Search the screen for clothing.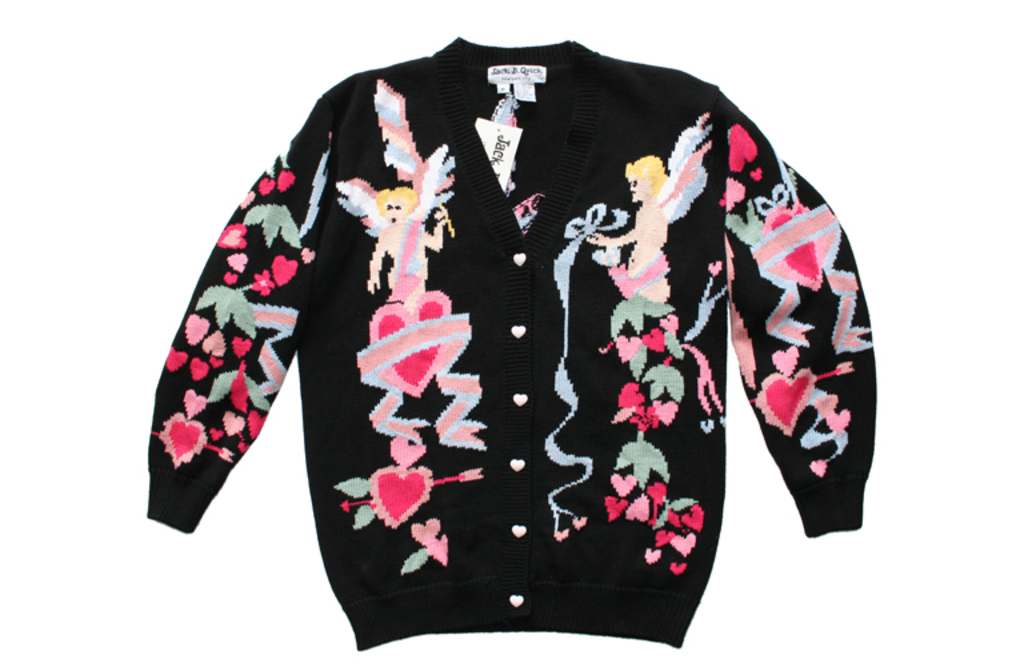
Found at [144,47,881,654].
